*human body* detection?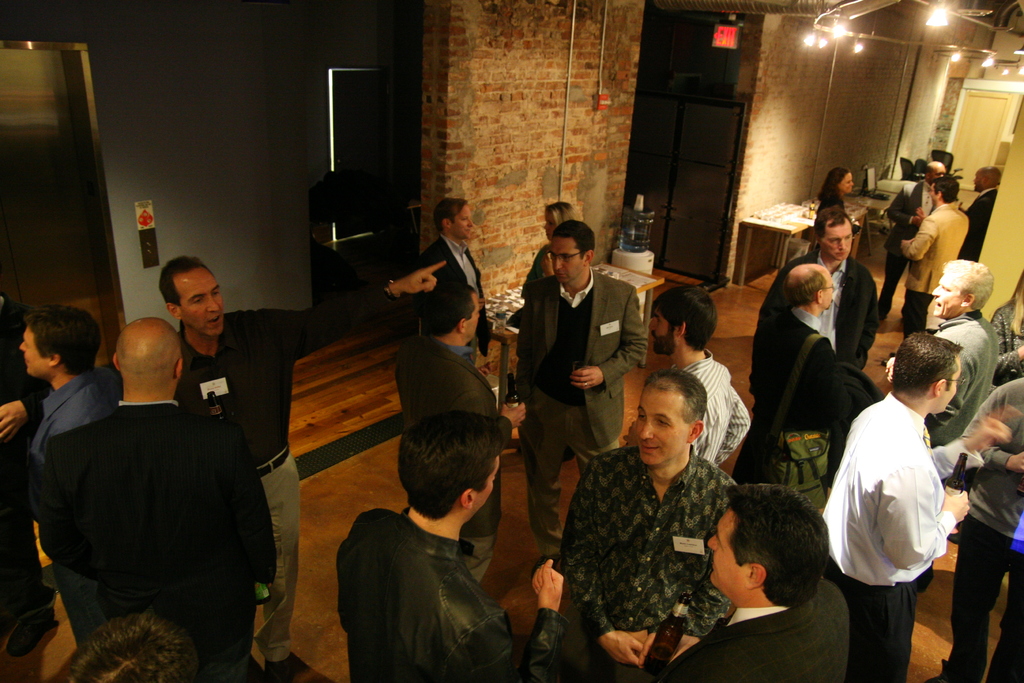
select_region(639, 574, 848, 679)
